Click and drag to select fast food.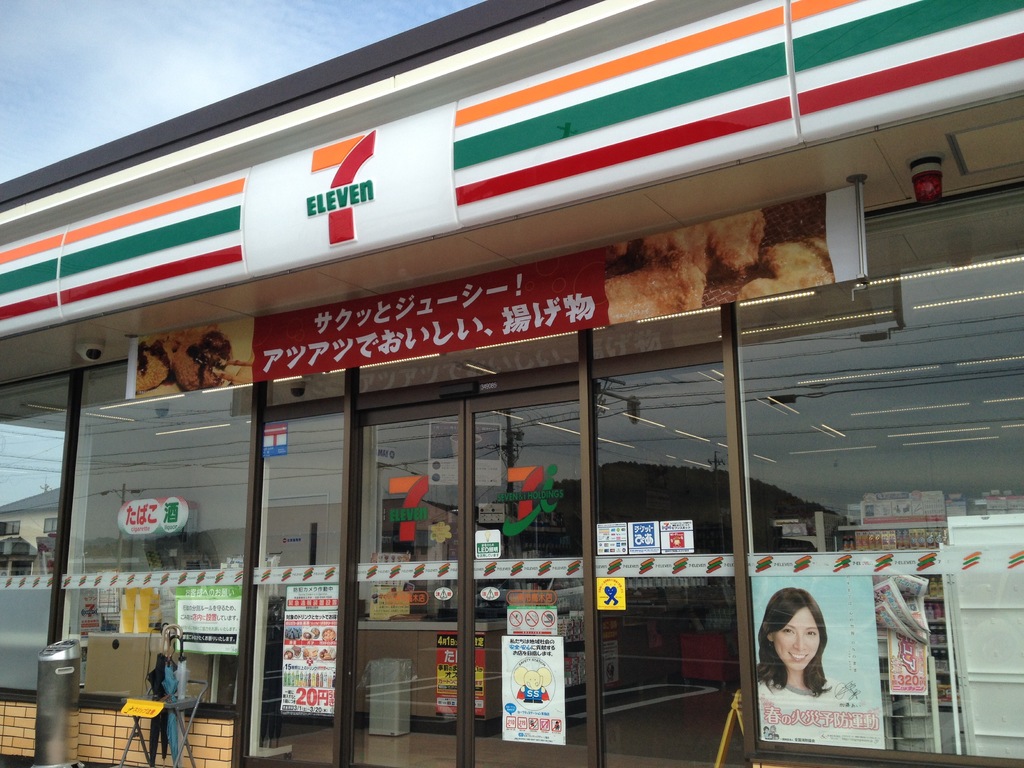
Selection: left=605, top=214, right=833, bottom=302.
